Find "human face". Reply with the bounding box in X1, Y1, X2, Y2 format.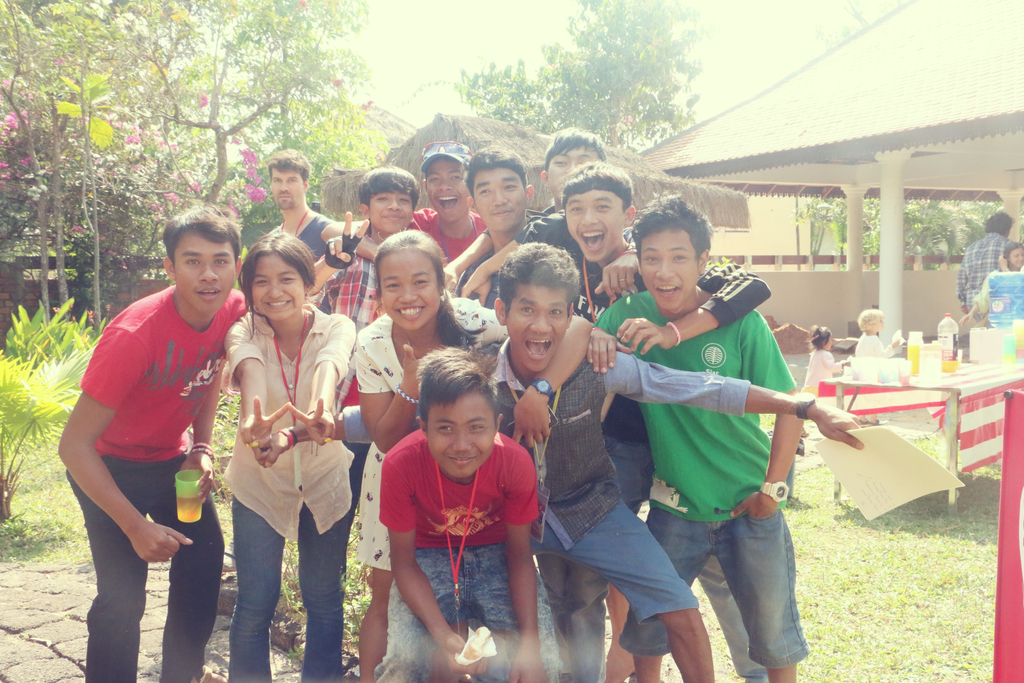
426, 395, 496, 483.
